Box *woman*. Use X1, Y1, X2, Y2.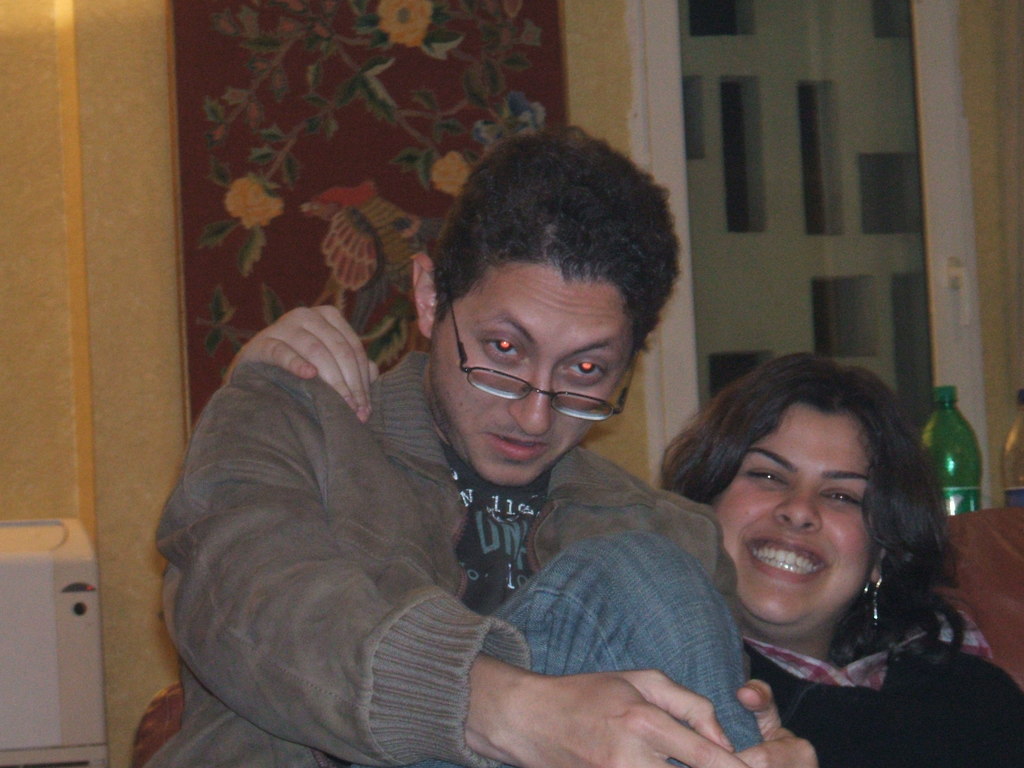
139, 130, 813, 767.
